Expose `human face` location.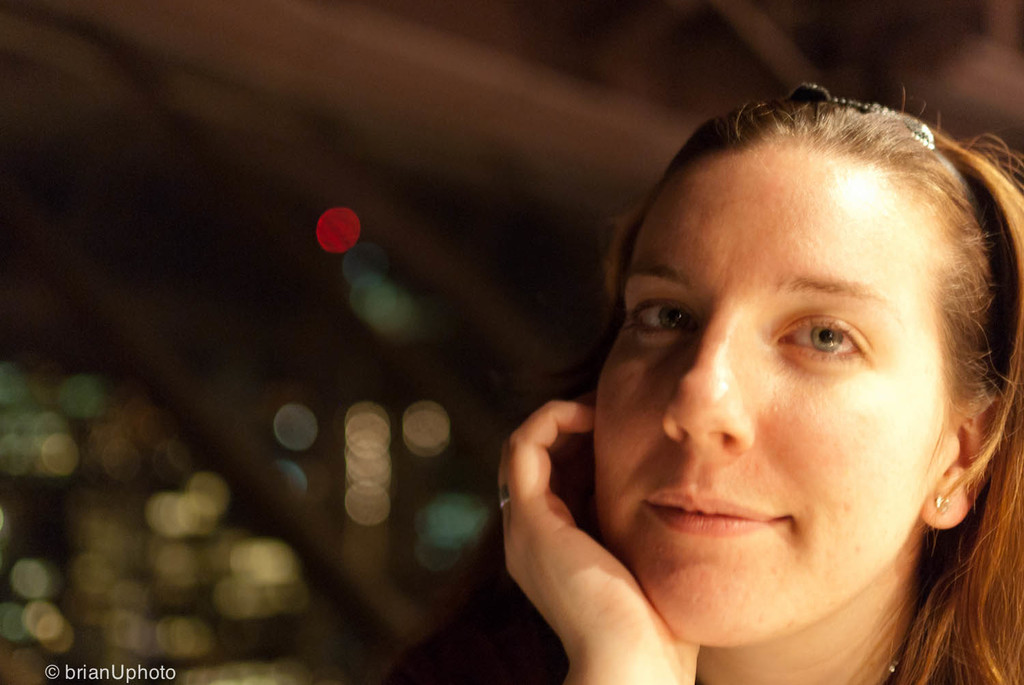
Exposed at l=593, t=145, r=944, b=647.
